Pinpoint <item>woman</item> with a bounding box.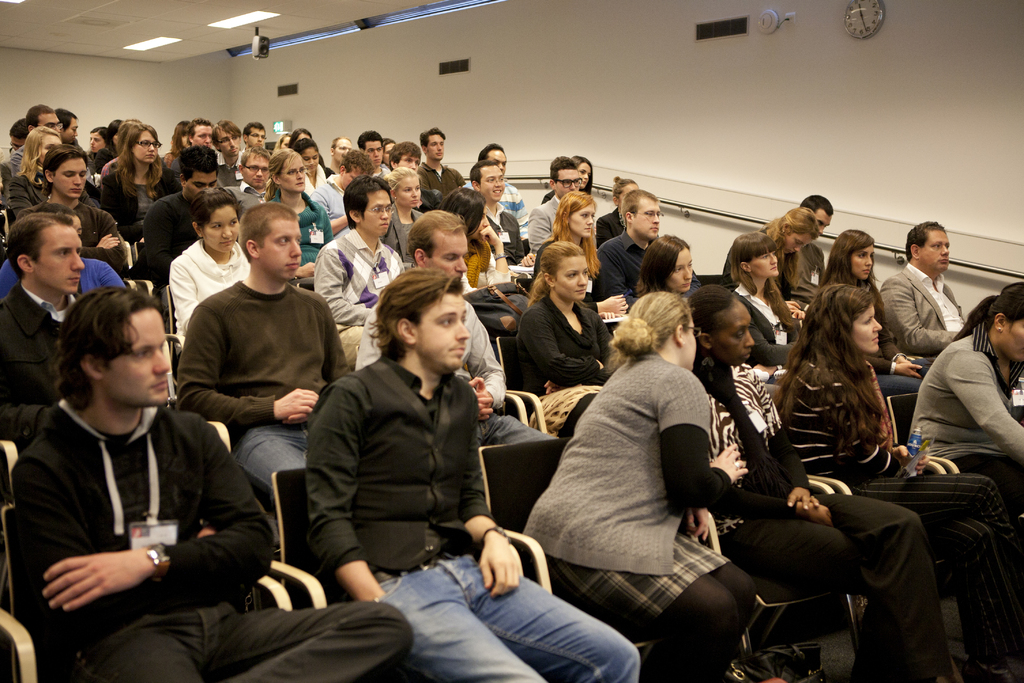
(326,138,353,179).
